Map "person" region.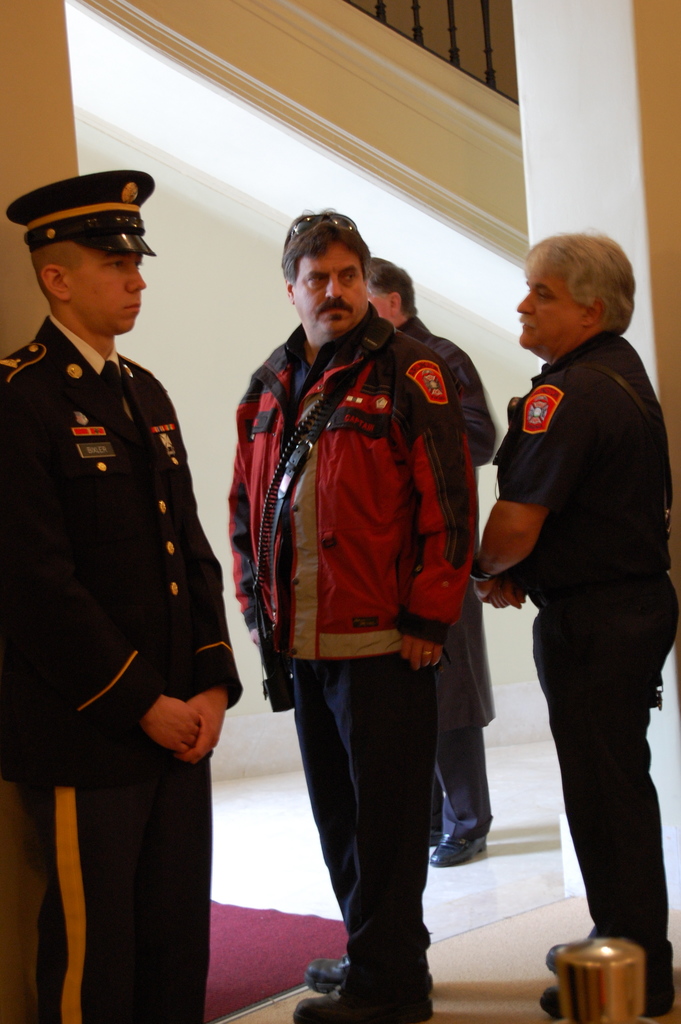
Mapped to 12:154:233:1023.
